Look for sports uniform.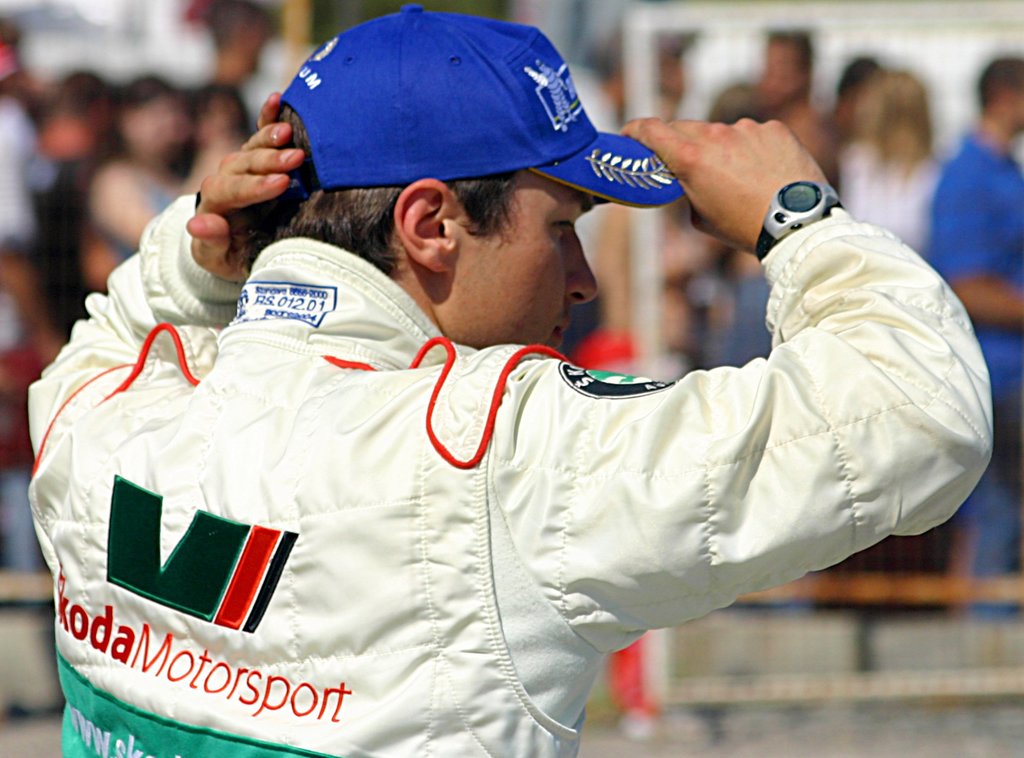
Found: [x1=0, y1=67, x2=915, y2=757].
